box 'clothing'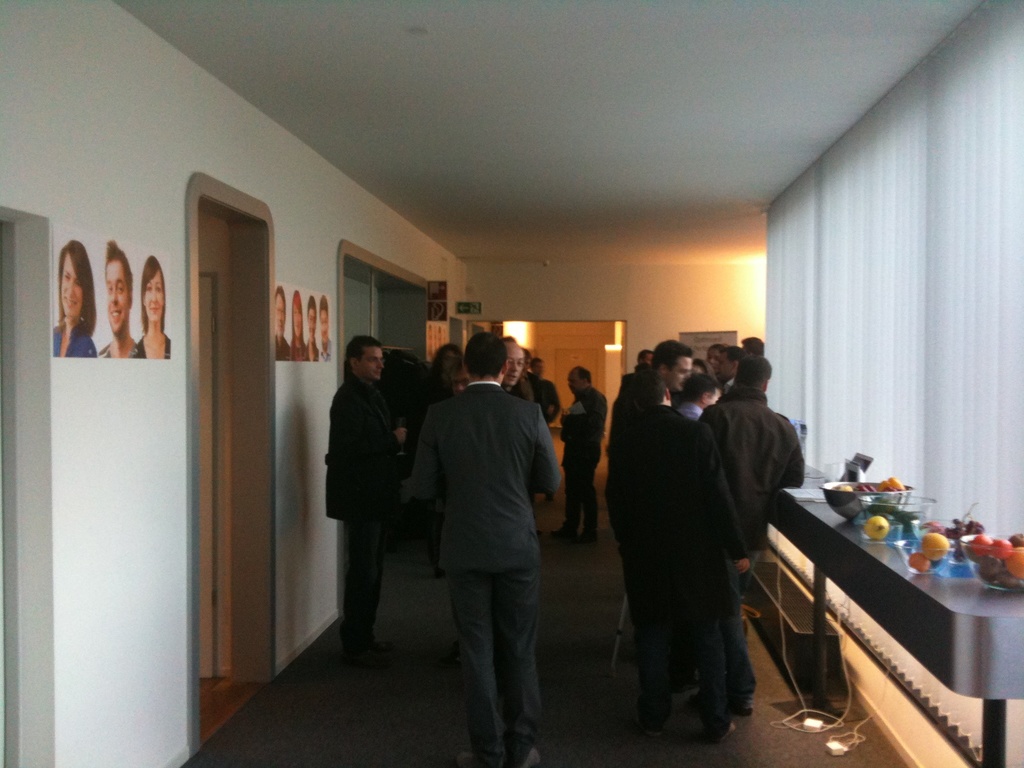
Rect(704, 383, 810, 648)
